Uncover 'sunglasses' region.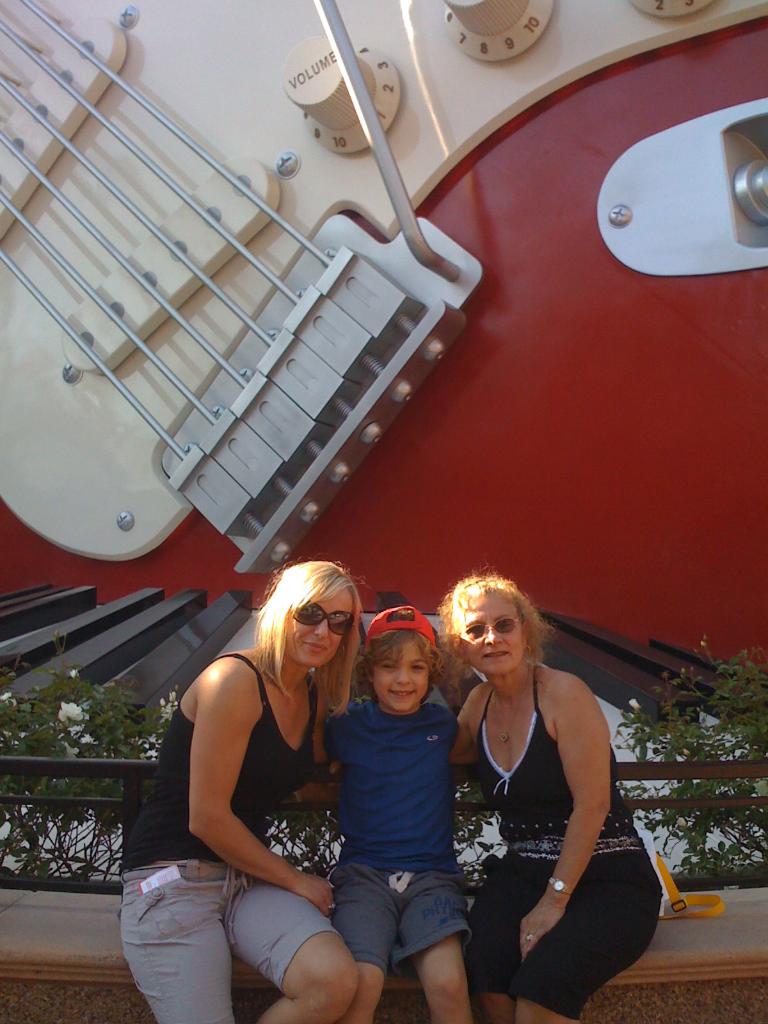
Uncovered: box(452, 613, 529, 637).
